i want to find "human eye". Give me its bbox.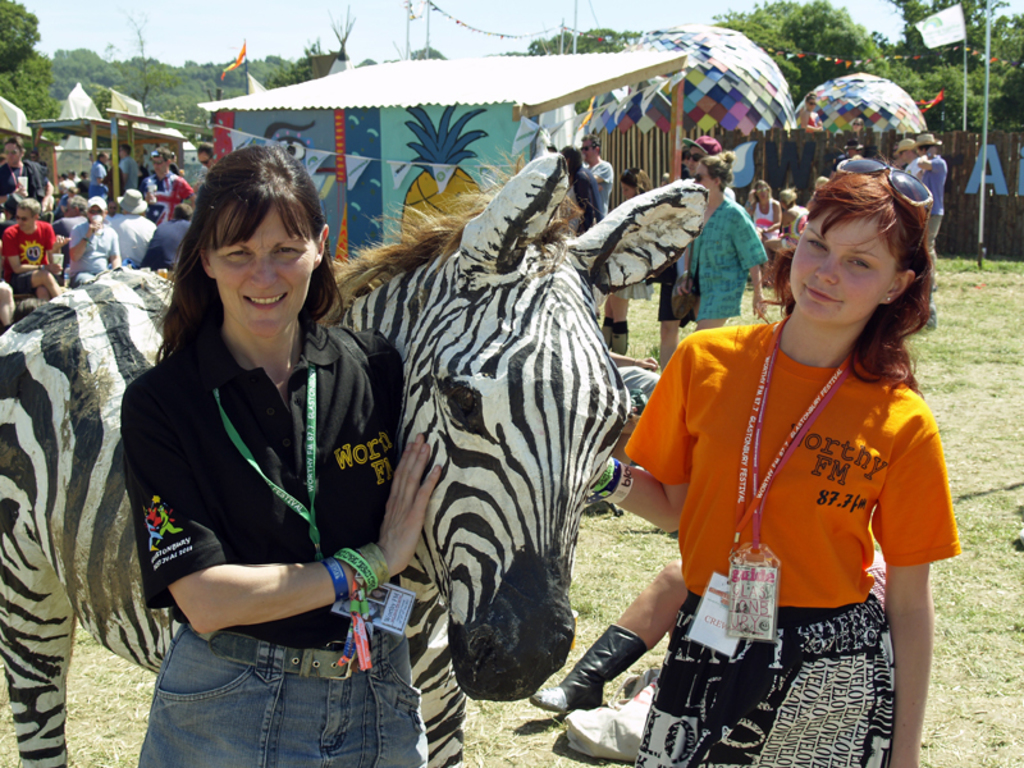
[847,260,874,270].
